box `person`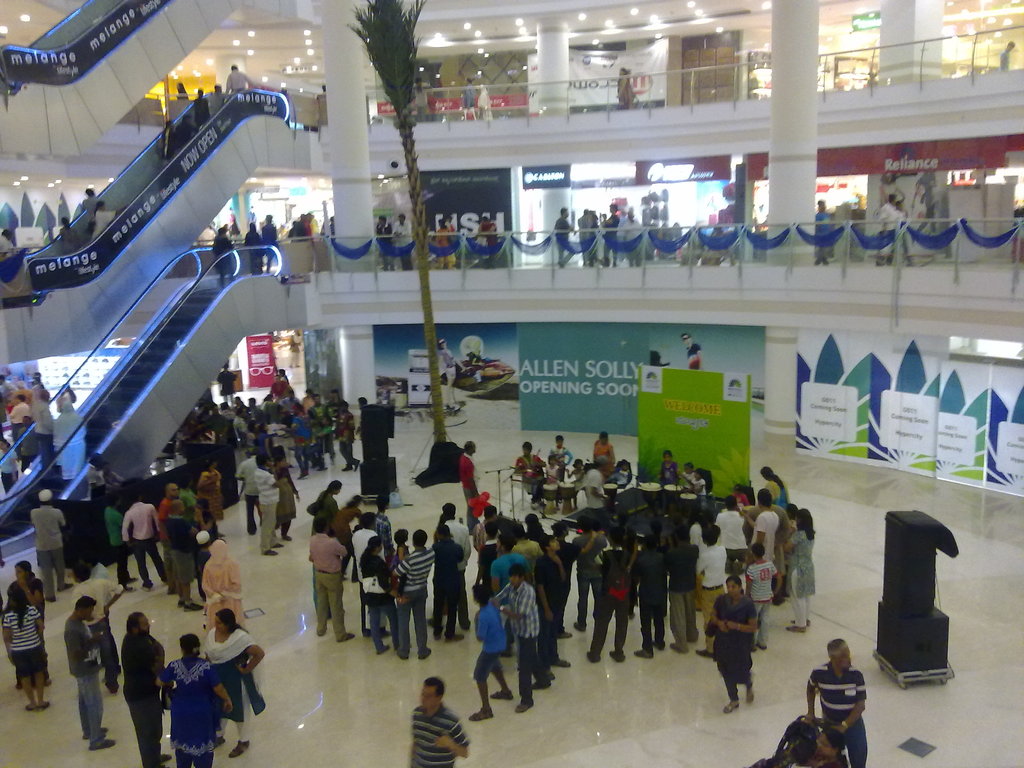
123,615,178,767
